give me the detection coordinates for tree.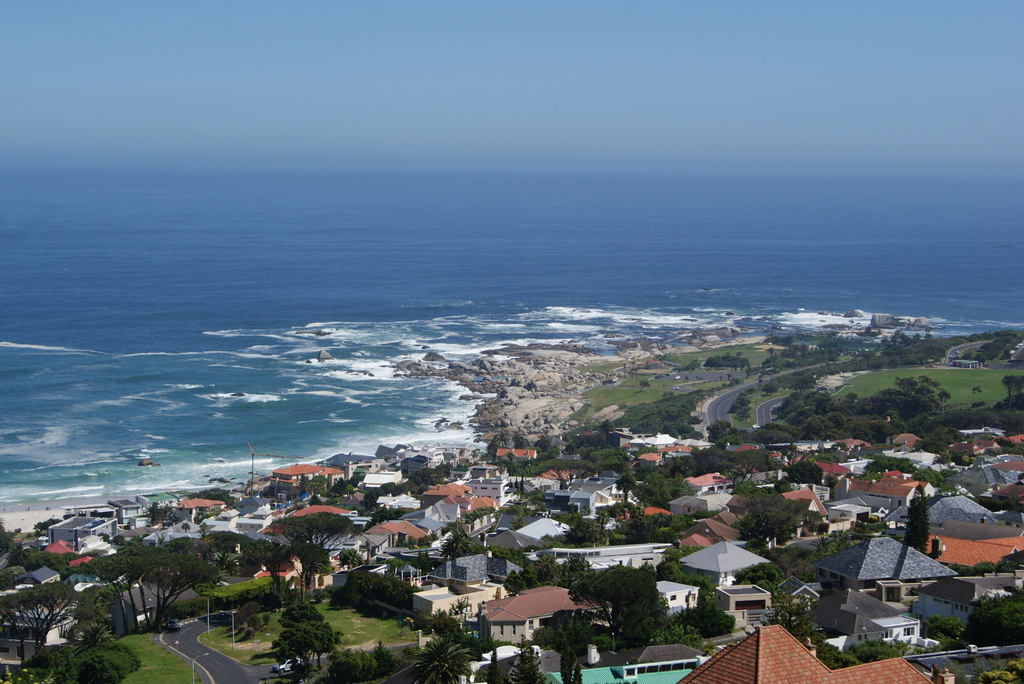
(x1=99, y1=541, x2=227, y2=631).
